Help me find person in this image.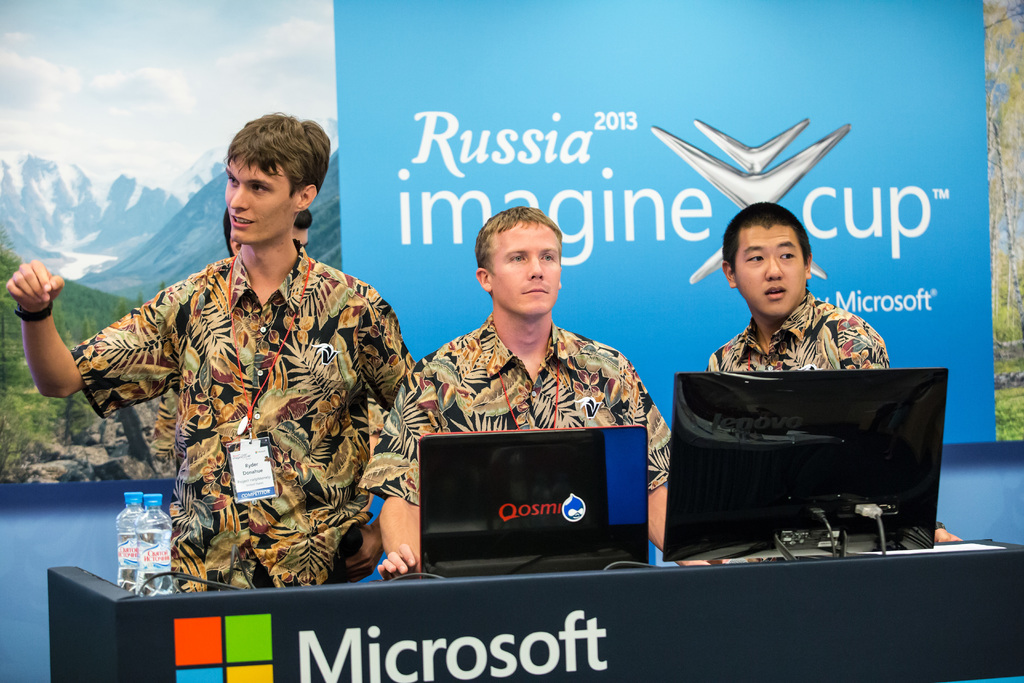
Found it: 360:203:671:579.
